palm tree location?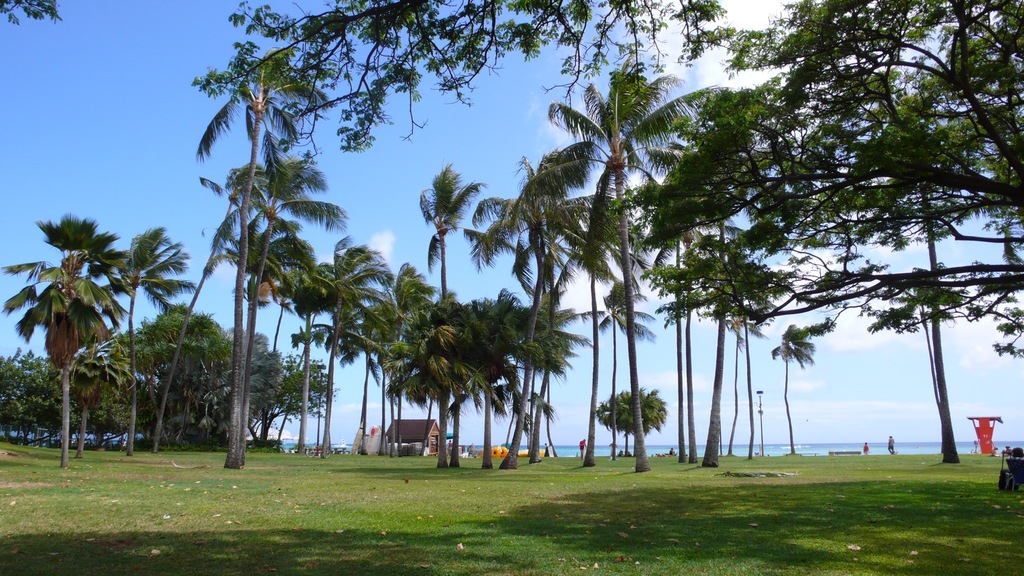
bbox=[390, 169, 472, 329]
